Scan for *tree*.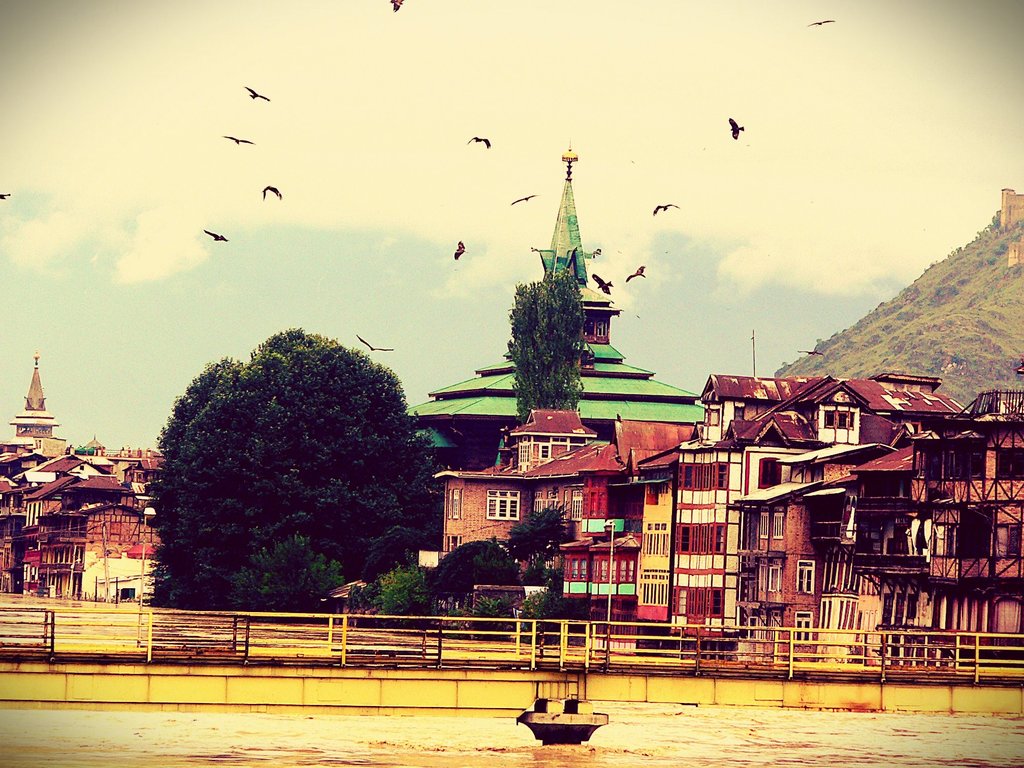
Scan result: 505:266:584:423.
